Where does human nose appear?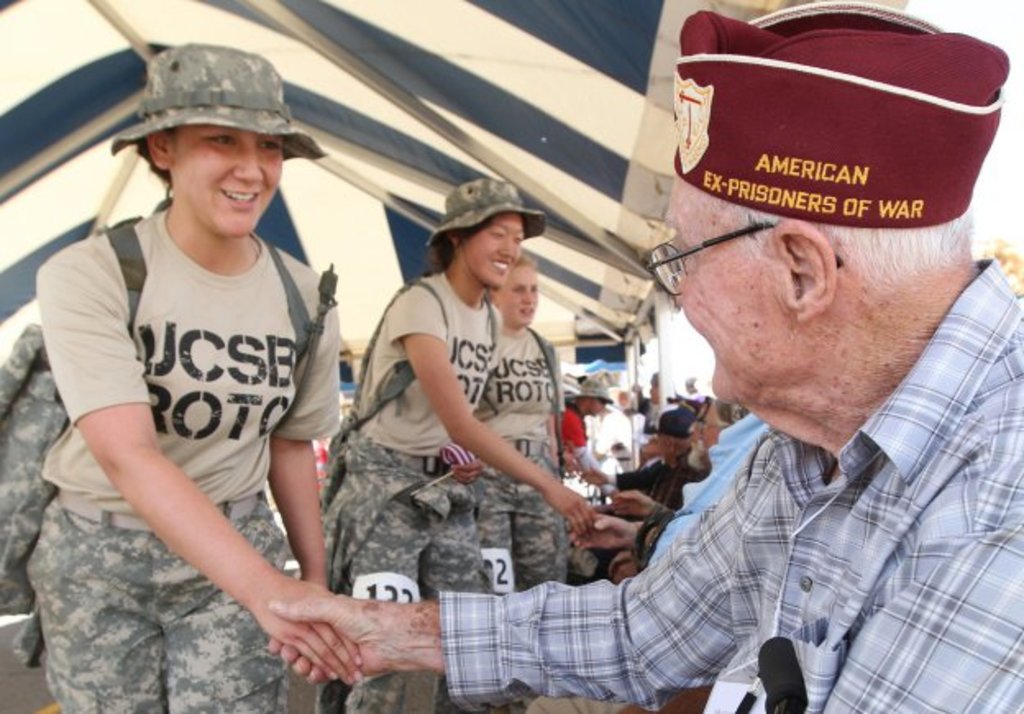
Appears at <box>236,148,264,185</box>.
